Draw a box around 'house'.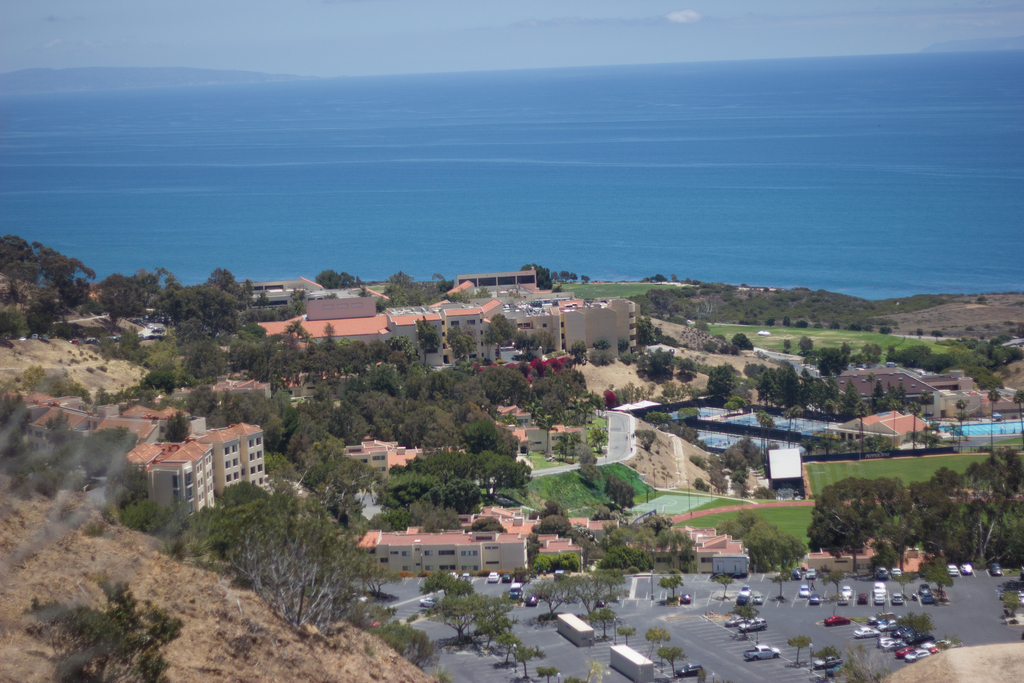
rect(111, 418, 271, 529).
